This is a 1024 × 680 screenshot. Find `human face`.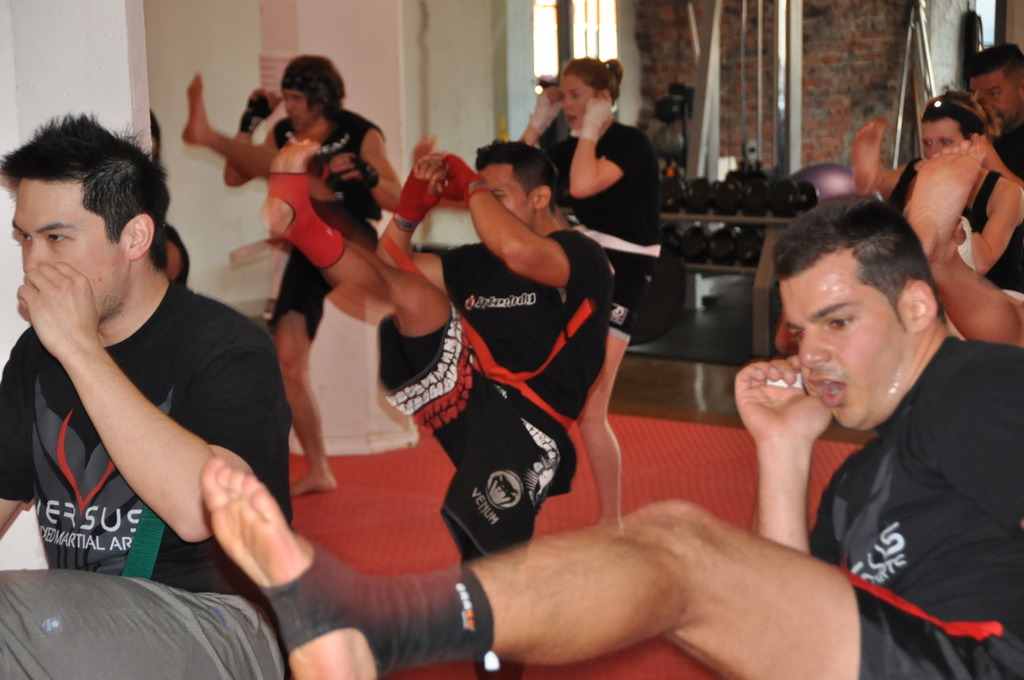
Bounding box: x1=475, y1=165, x2=532, y2=226.
